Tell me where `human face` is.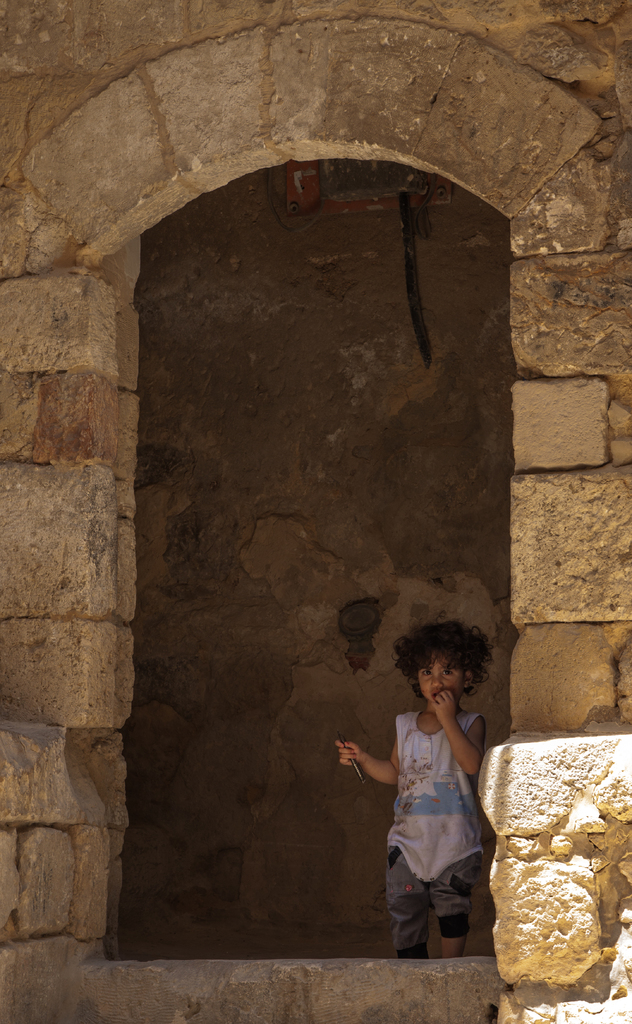
`human face` is at x1=417 y1=653 x2=467 y2=700.
